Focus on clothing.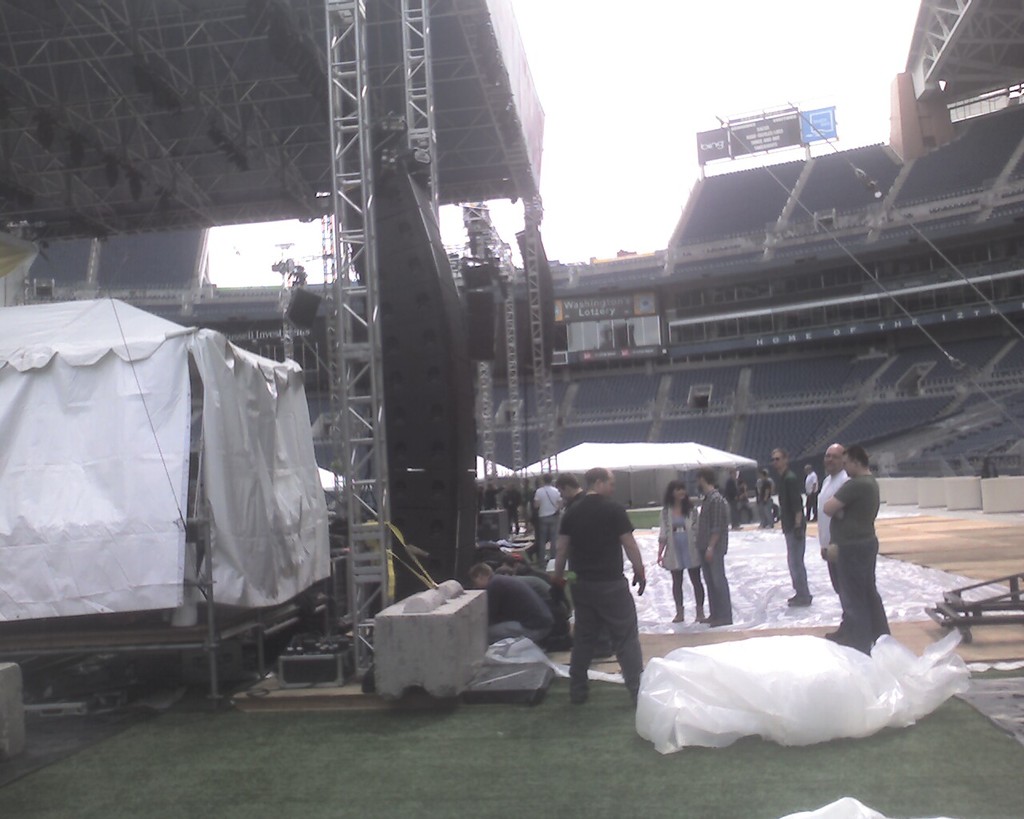
Focused at x1=817 y1=469 x2=892 y2=638.
